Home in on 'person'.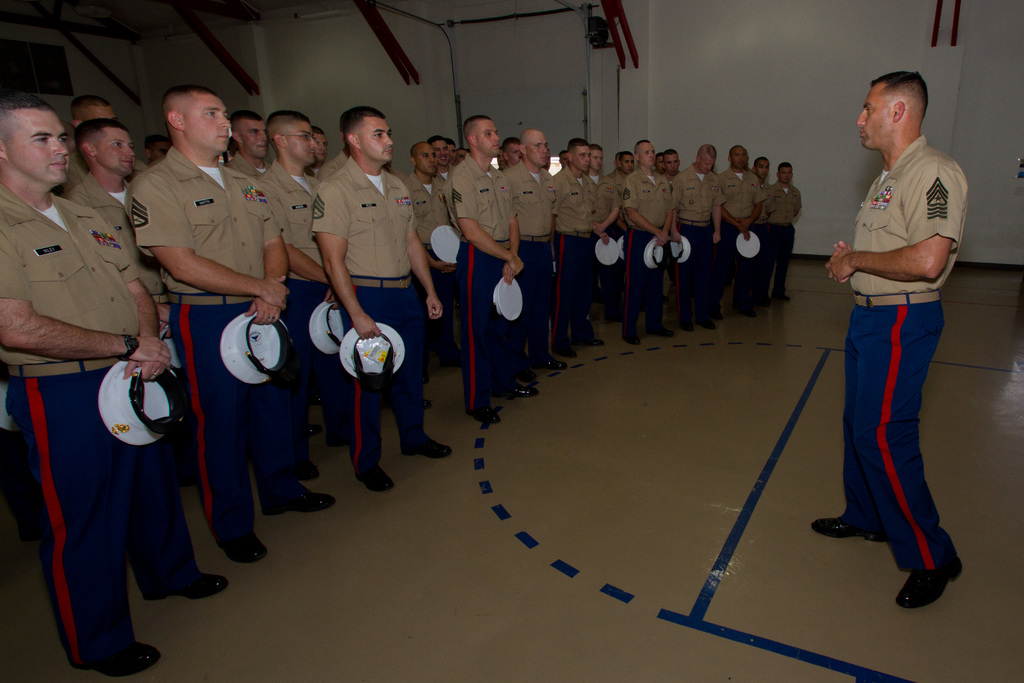
Homed in at 217/110/271/189.
